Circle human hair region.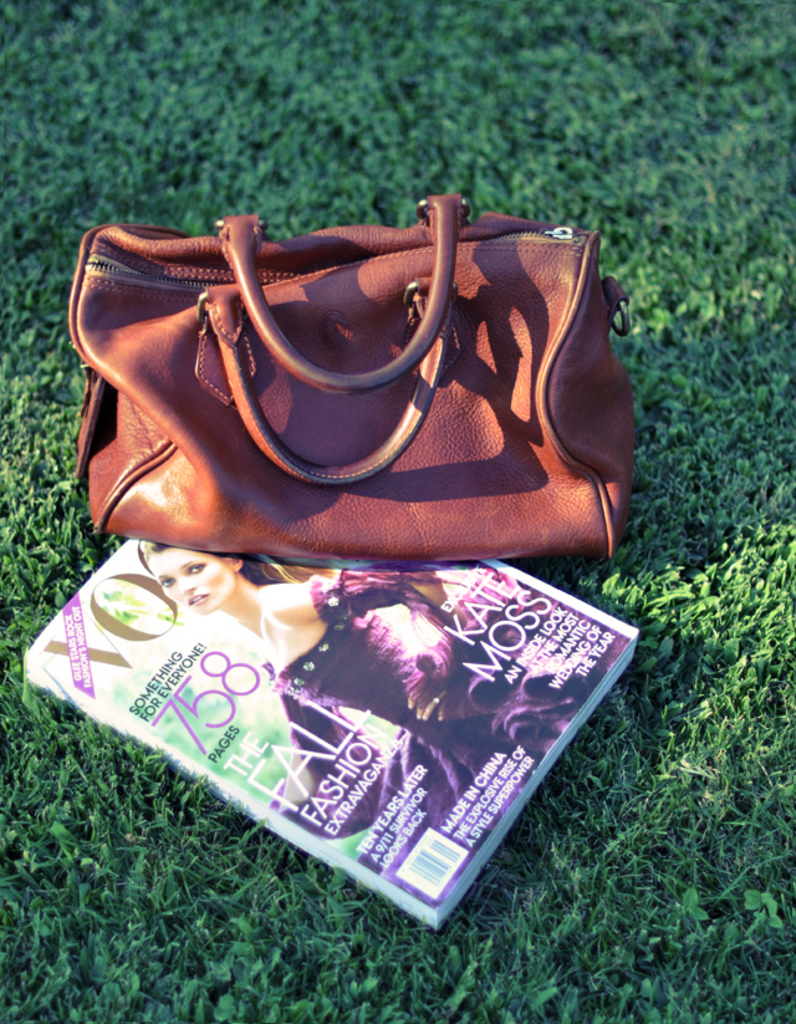
Region: rect(129, 536, 447, 613).
